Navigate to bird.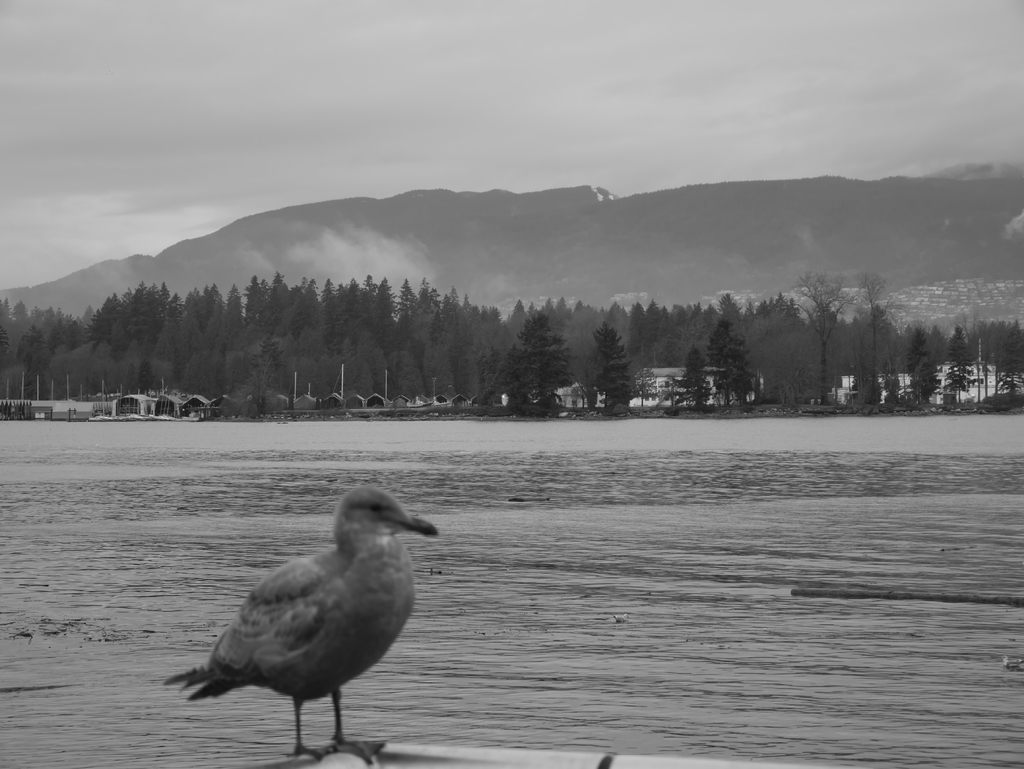
Navigation target: (161,497,445,752).
